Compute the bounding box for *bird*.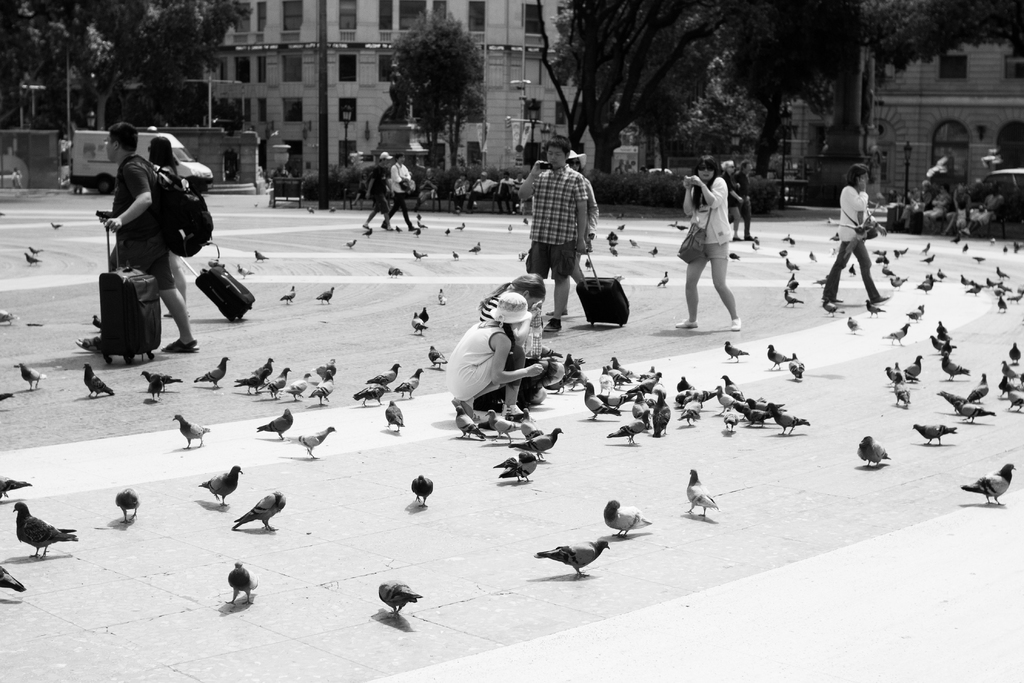
select_region(195, 465, 241, 507).
